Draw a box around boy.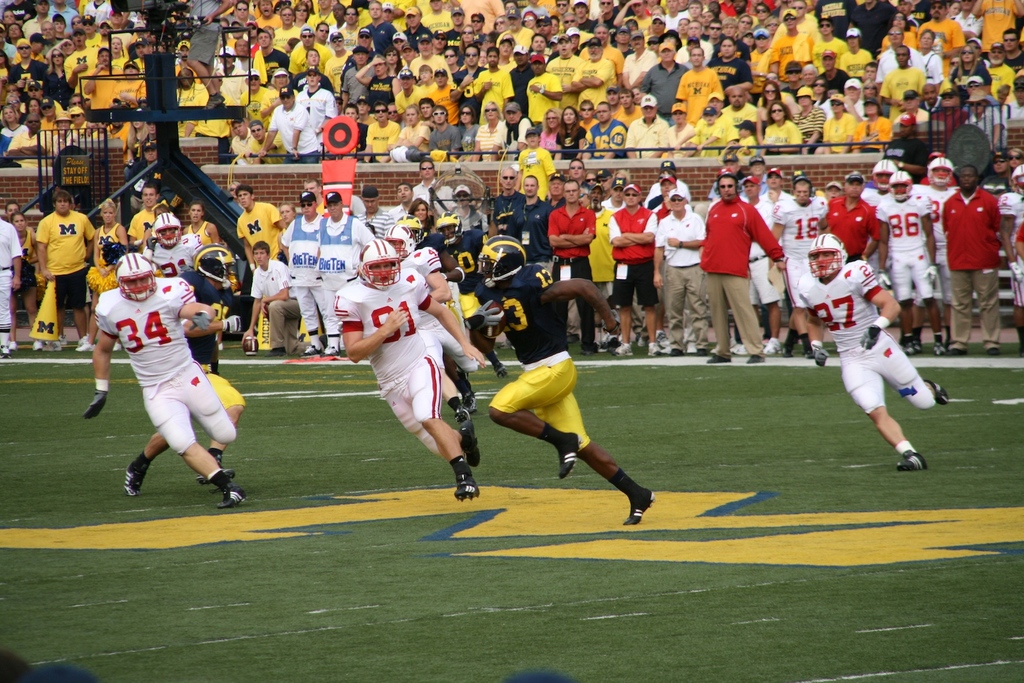
pyautogui.locateOnScreen(290, 49, 334, 93).
